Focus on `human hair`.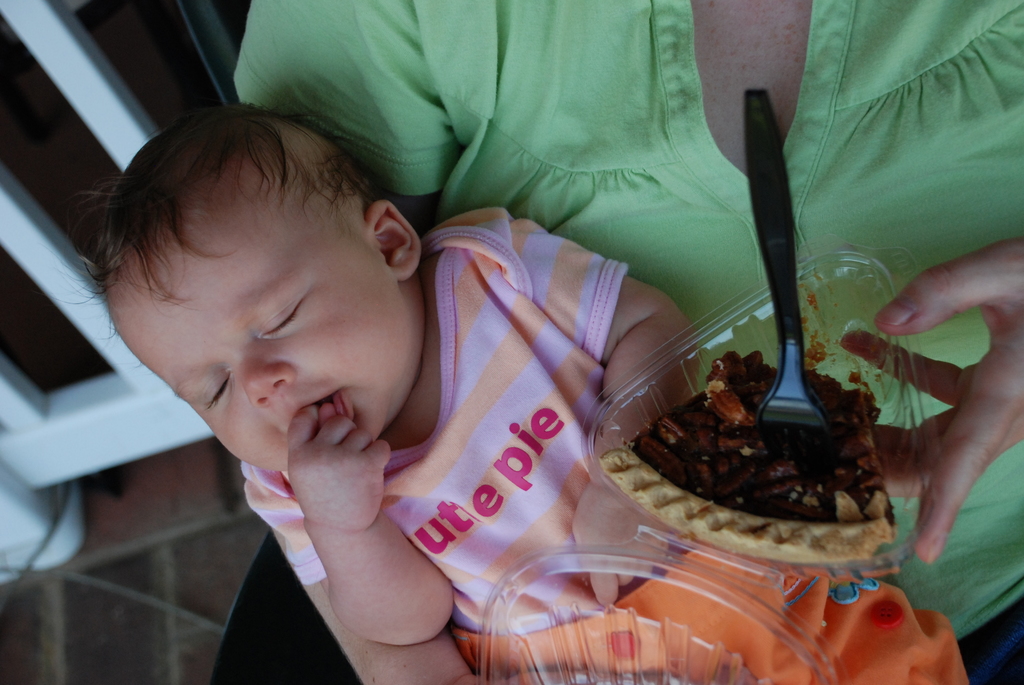
Focused at select_region(70, 107, 419, 340).
